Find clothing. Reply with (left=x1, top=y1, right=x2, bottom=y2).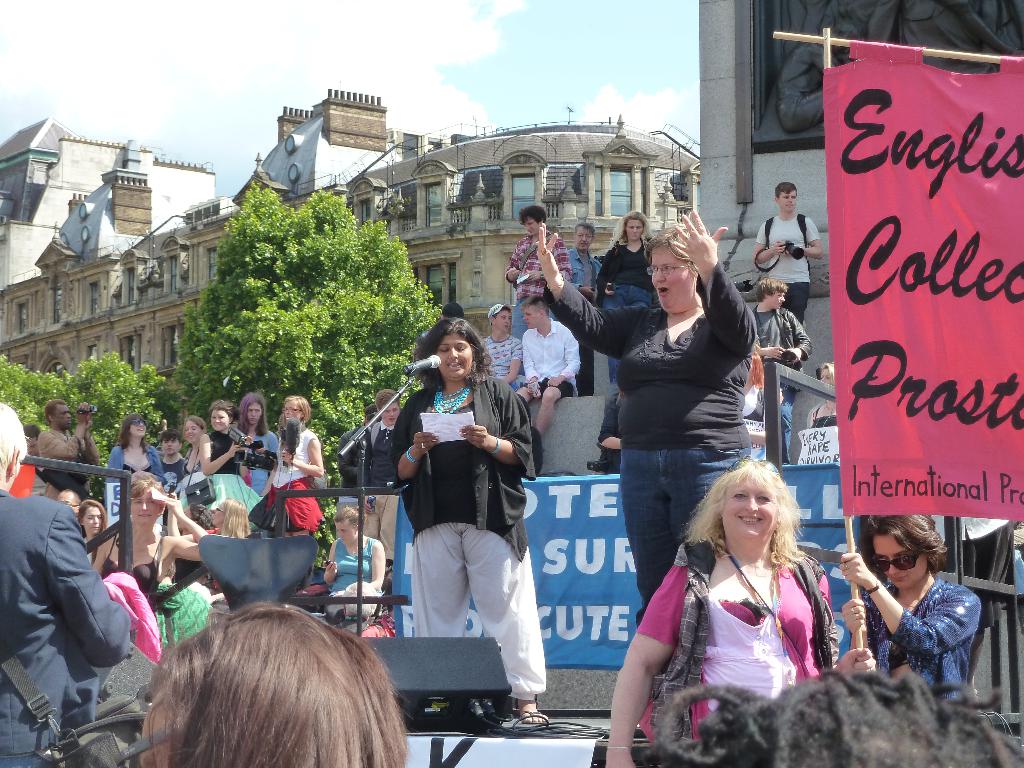
(left=110, top=447, right=171, bottom=474).
